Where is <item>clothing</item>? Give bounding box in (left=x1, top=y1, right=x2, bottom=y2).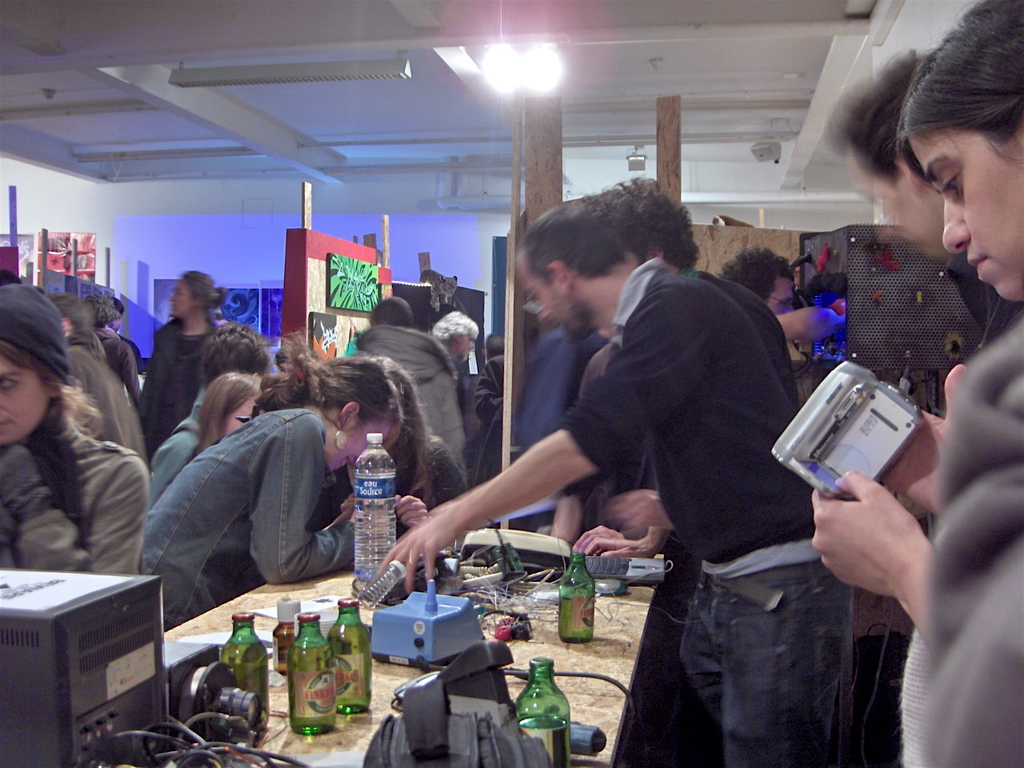
(left=0, top=408, right=157, bottom=582).
